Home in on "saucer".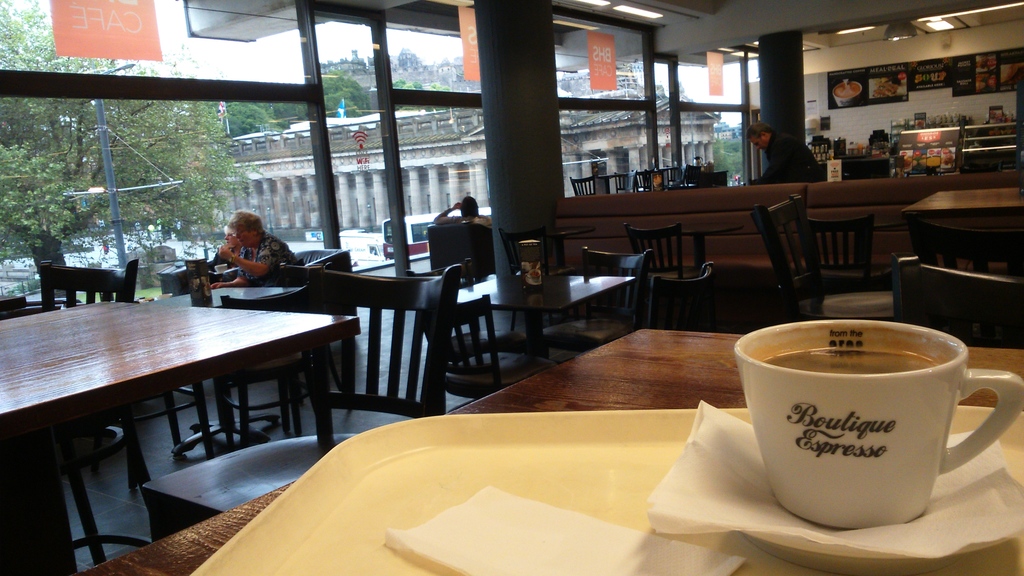
Homed in at select_region(209, 268, 242, 277).
